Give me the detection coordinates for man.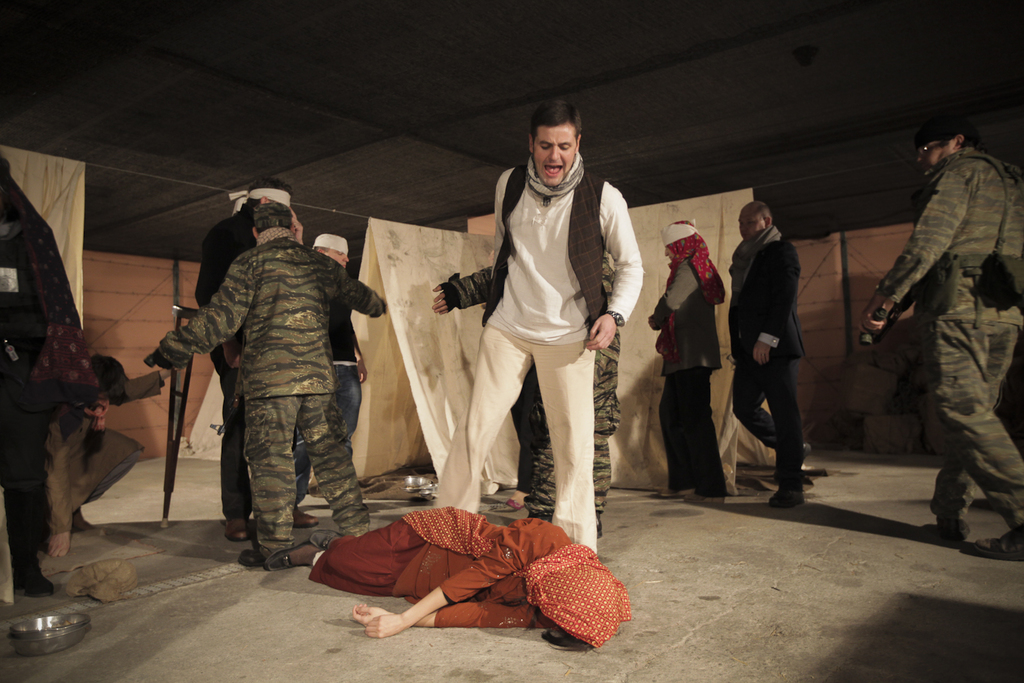
<region>421, 259, 628, 550</region>.
